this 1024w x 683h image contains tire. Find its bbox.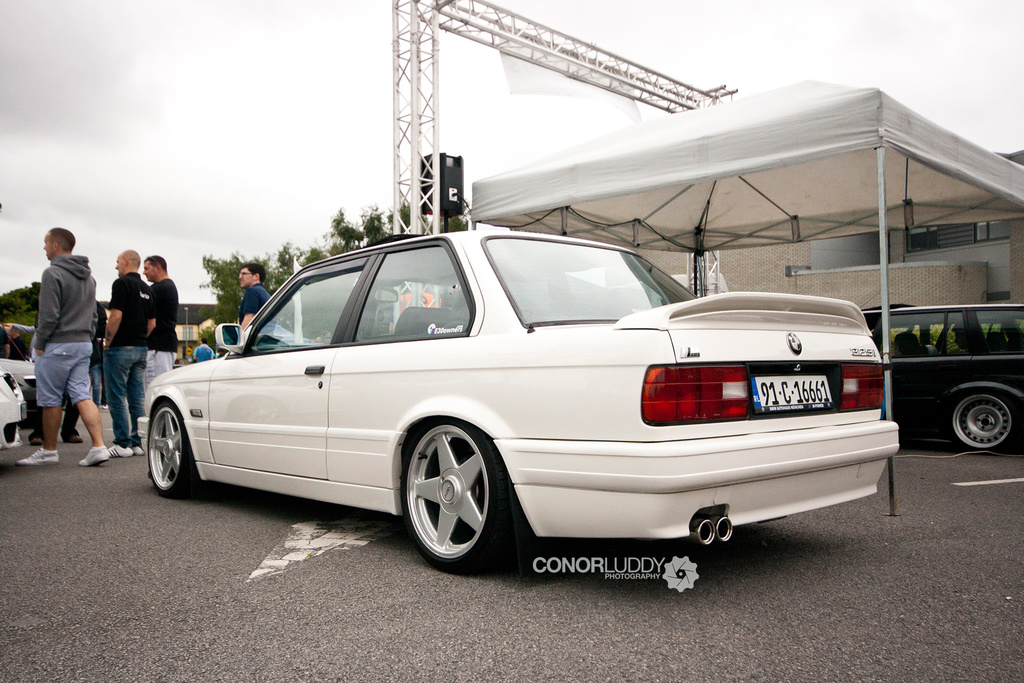
x1=143, y1=399, x2=202, y2=500.
